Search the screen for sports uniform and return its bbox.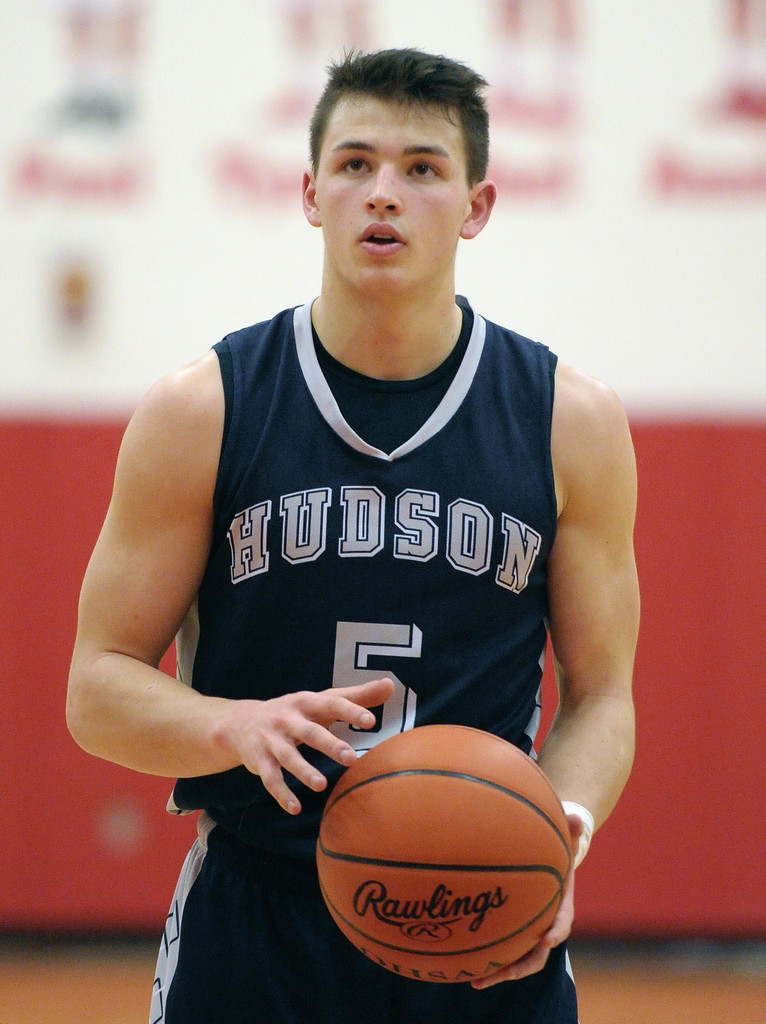
Found: 145:295:576:1023.
